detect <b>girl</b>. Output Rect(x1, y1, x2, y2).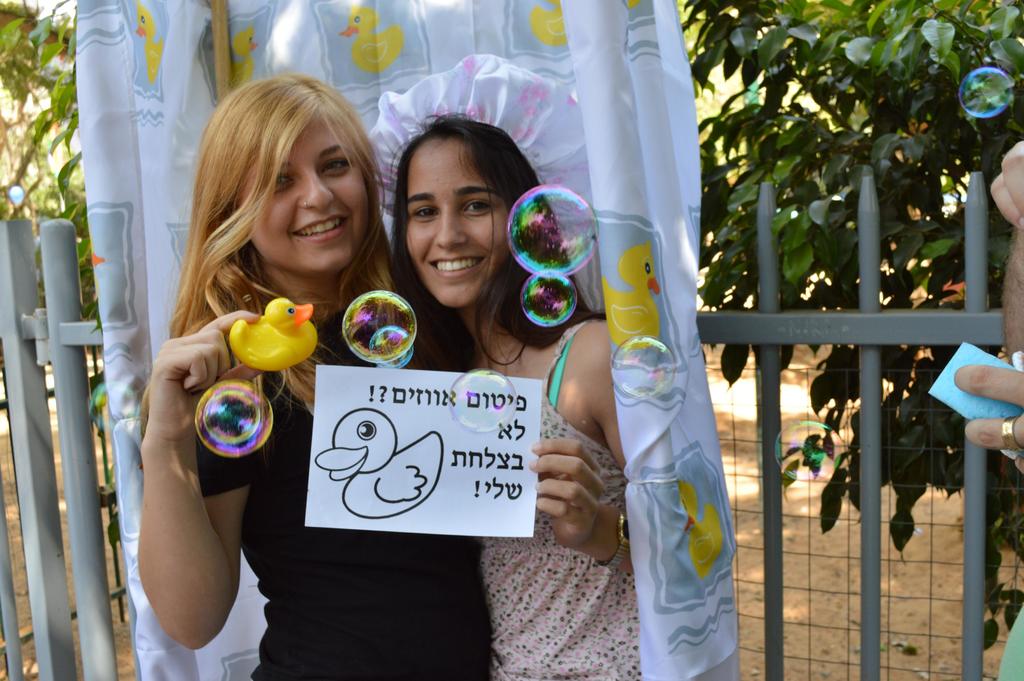
Rect(136, 73, 499, 680).
